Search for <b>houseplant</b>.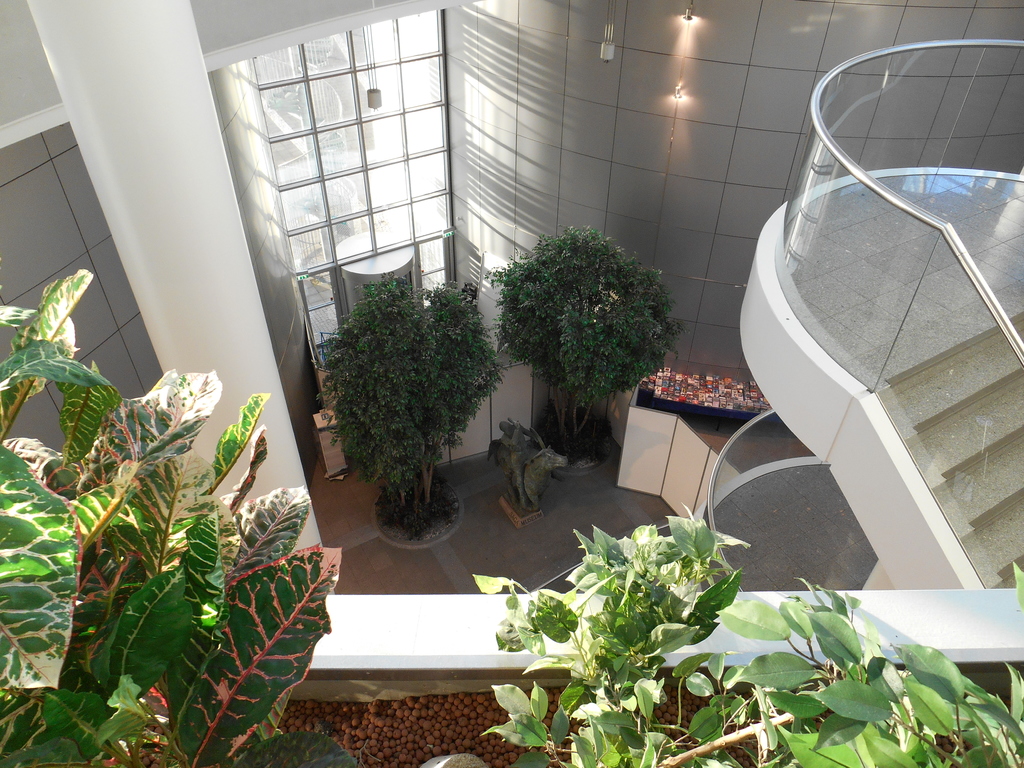
Found at (485,232,696,476).
